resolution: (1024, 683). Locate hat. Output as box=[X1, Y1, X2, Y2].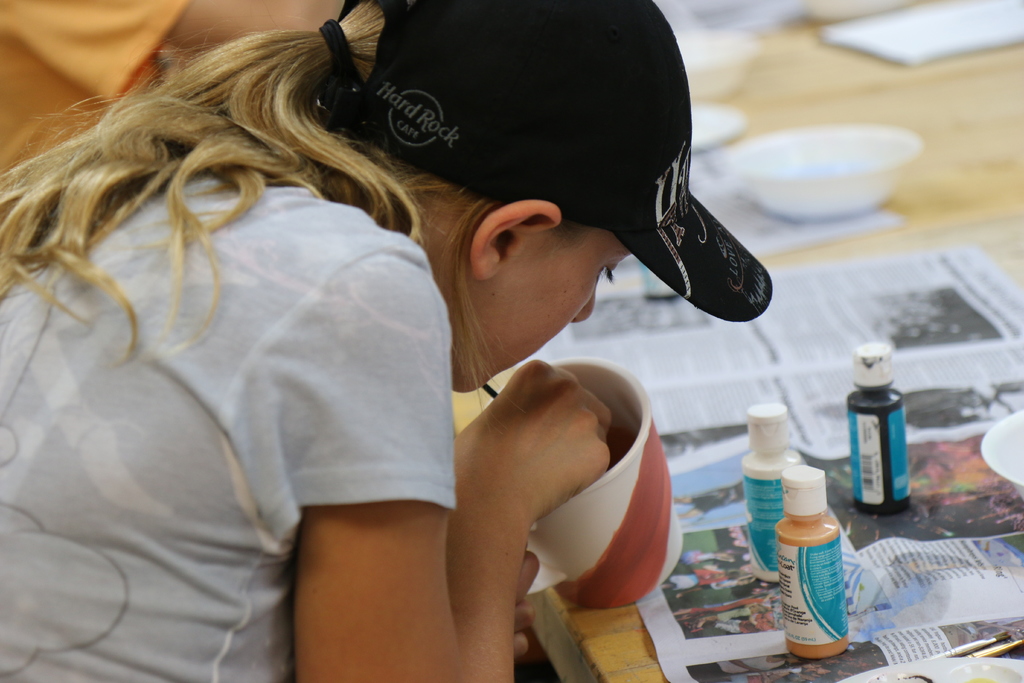
box=[290, 0, 789, 367].
